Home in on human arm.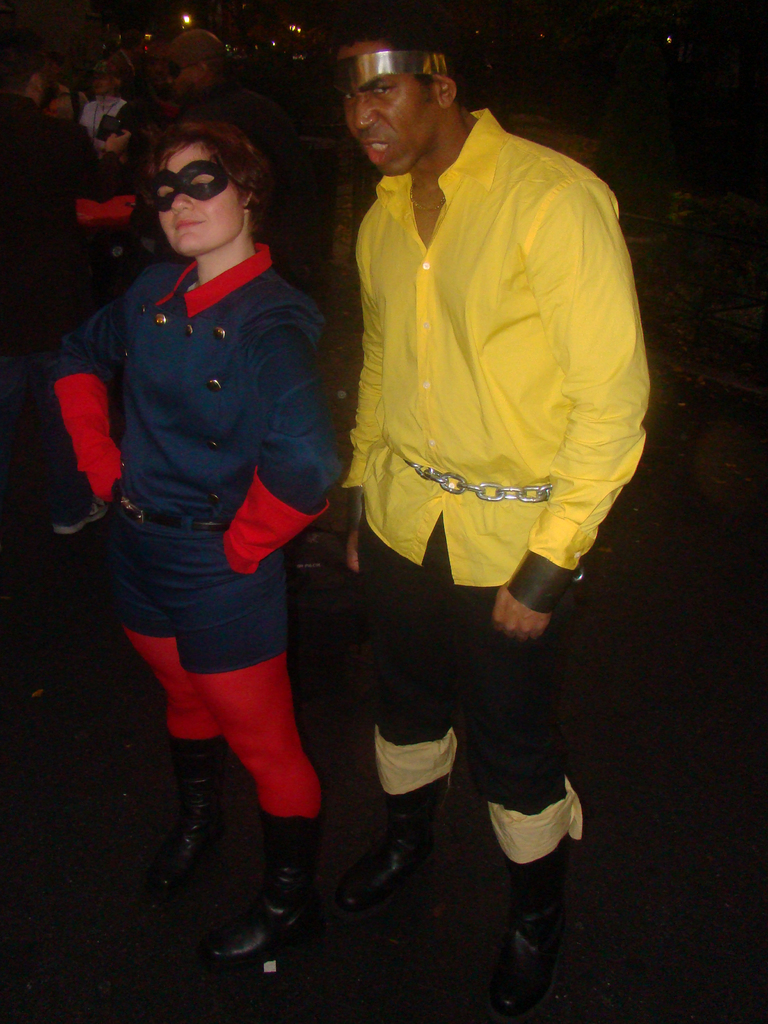
Homed in at bbox(492, 182, 646, 635).
